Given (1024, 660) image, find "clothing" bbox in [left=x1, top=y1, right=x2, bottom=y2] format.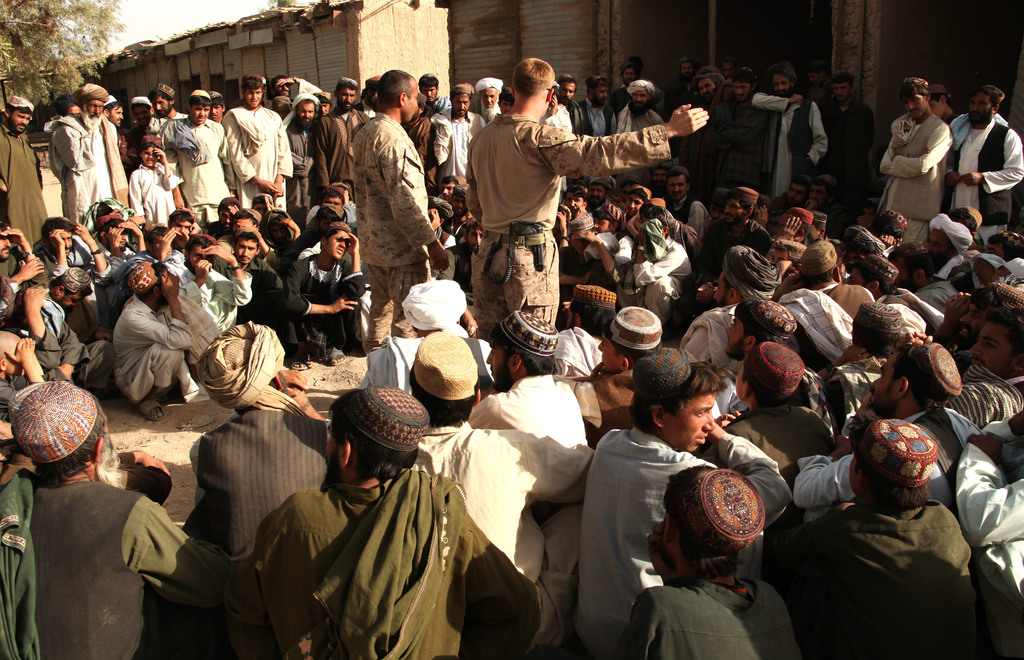
[left=282, top=256, right=366, bottom=356].
